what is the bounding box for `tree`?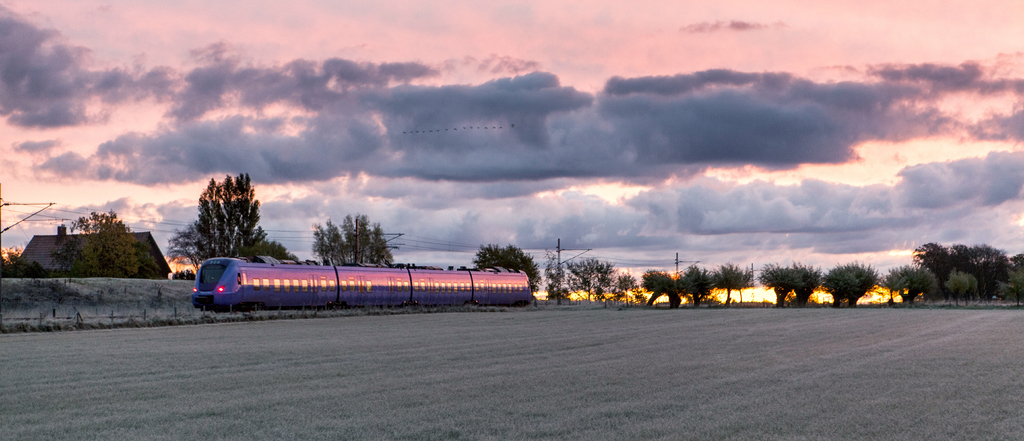
[x1=181, y1=167, x2=260, y2=260].
